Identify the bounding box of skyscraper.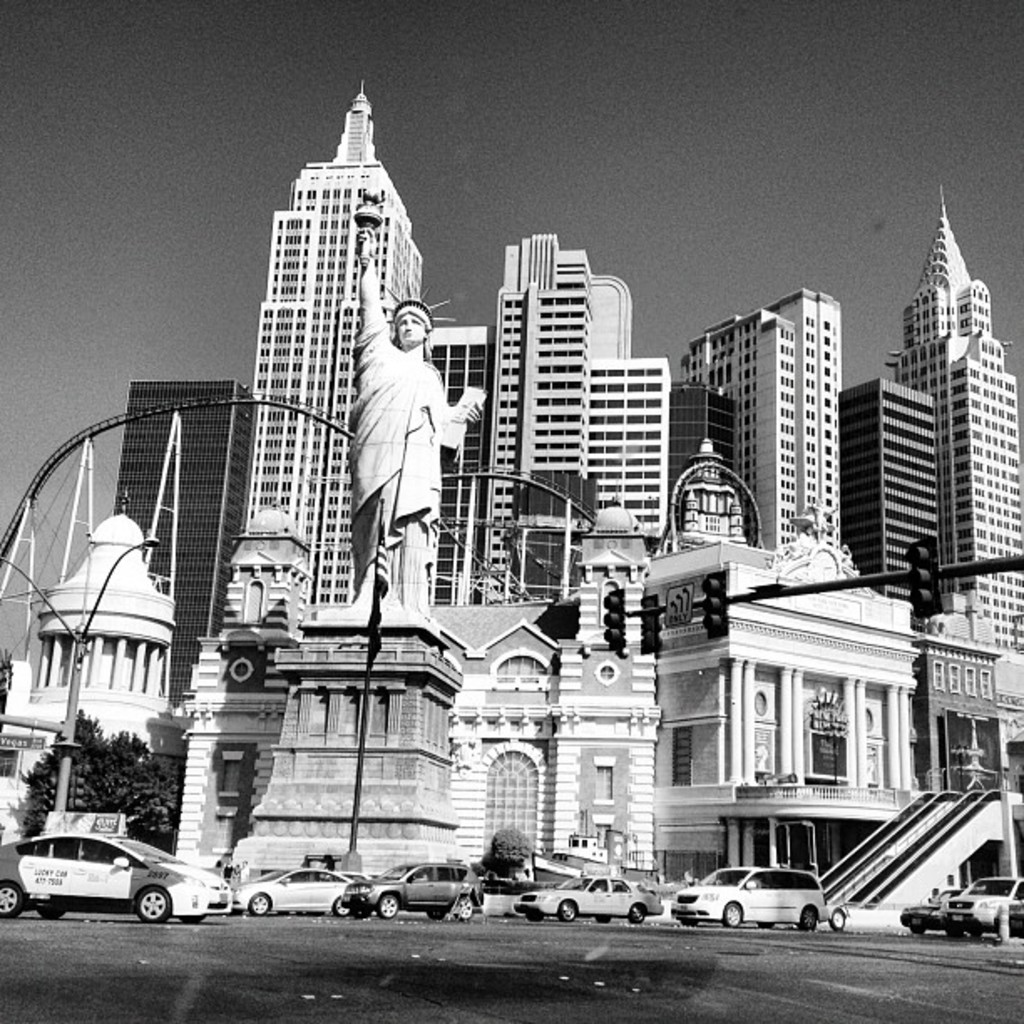
region(129, 368, 256, 701).
